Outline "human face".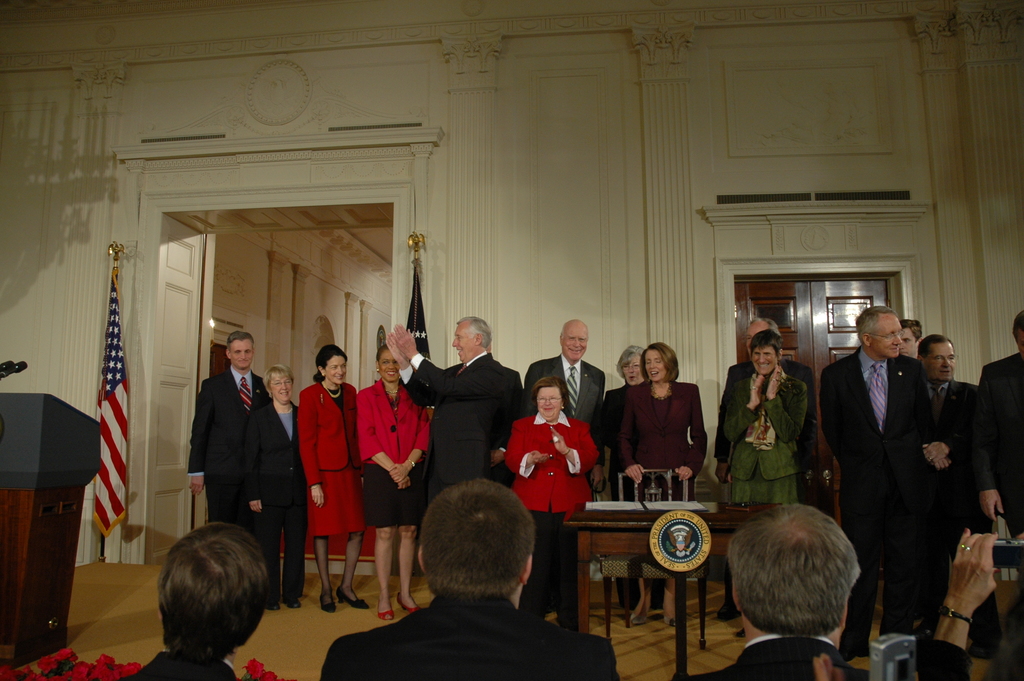
Outline: (left=929, top=343, right=955, bottom=381).
